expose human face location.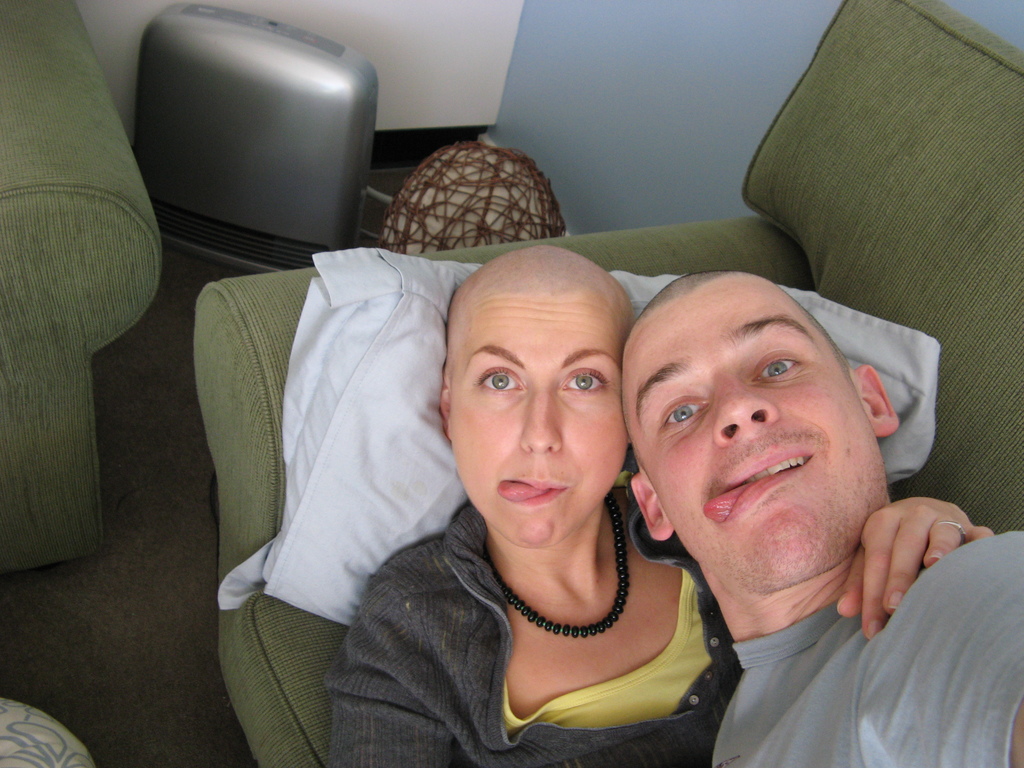
Exposed at l=440, t=302, r=626, b=555.
